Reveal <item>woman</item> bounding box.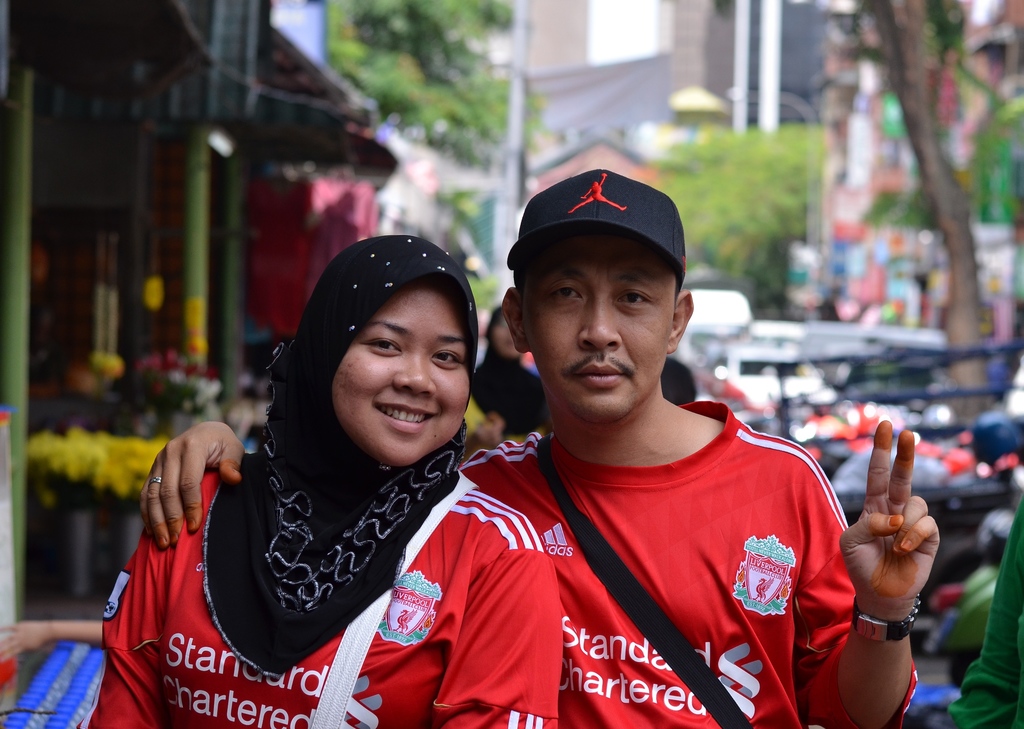
Revealed: (x1=105, y1=182, x2=536, y2=718).
